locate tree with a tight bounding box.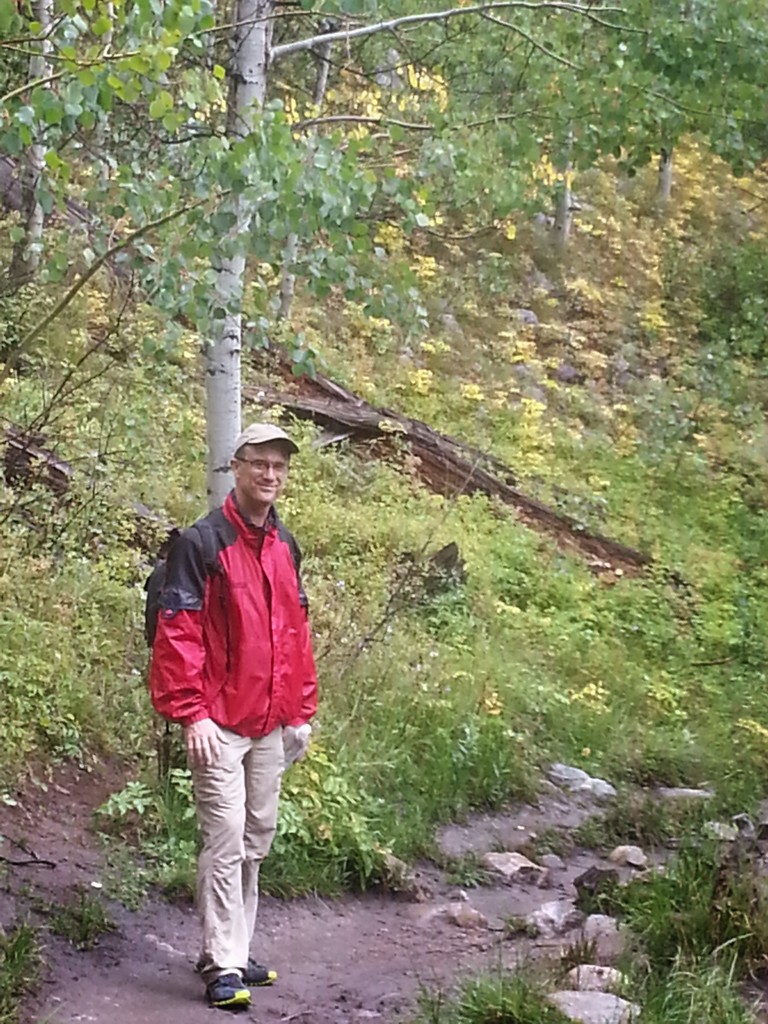
bbox=[588, 1, 763, 206].
